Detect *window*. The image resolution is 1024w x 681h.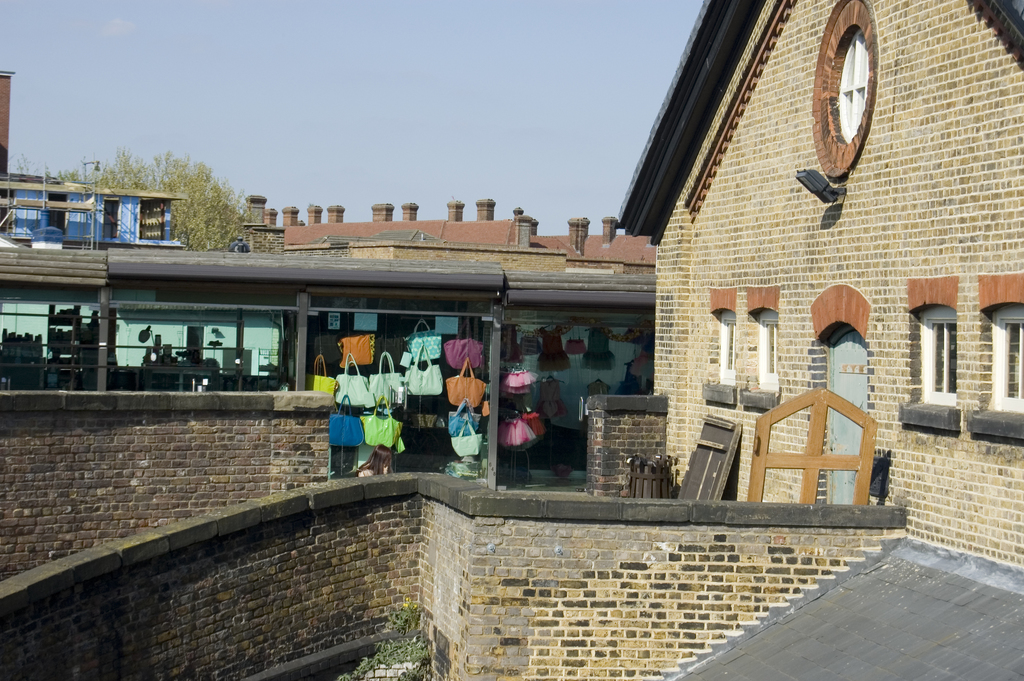
(left=745, top=315, right=778, bottom=393).
